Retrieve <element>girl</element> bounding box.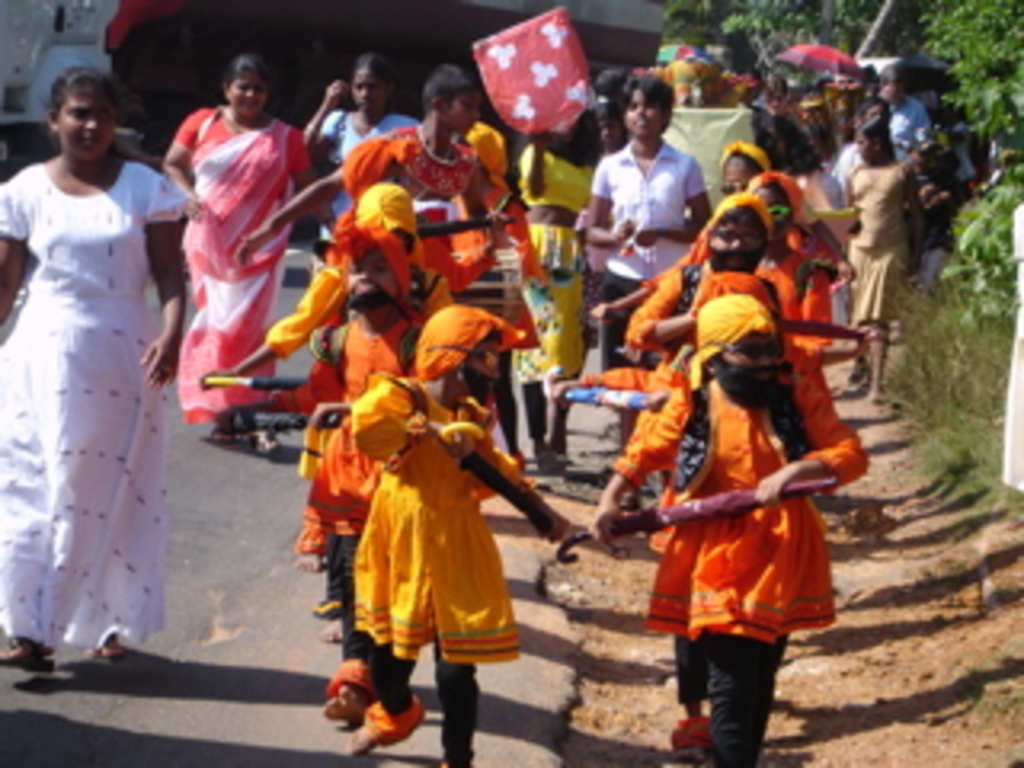
Bounding box: 842/118/925/406.
